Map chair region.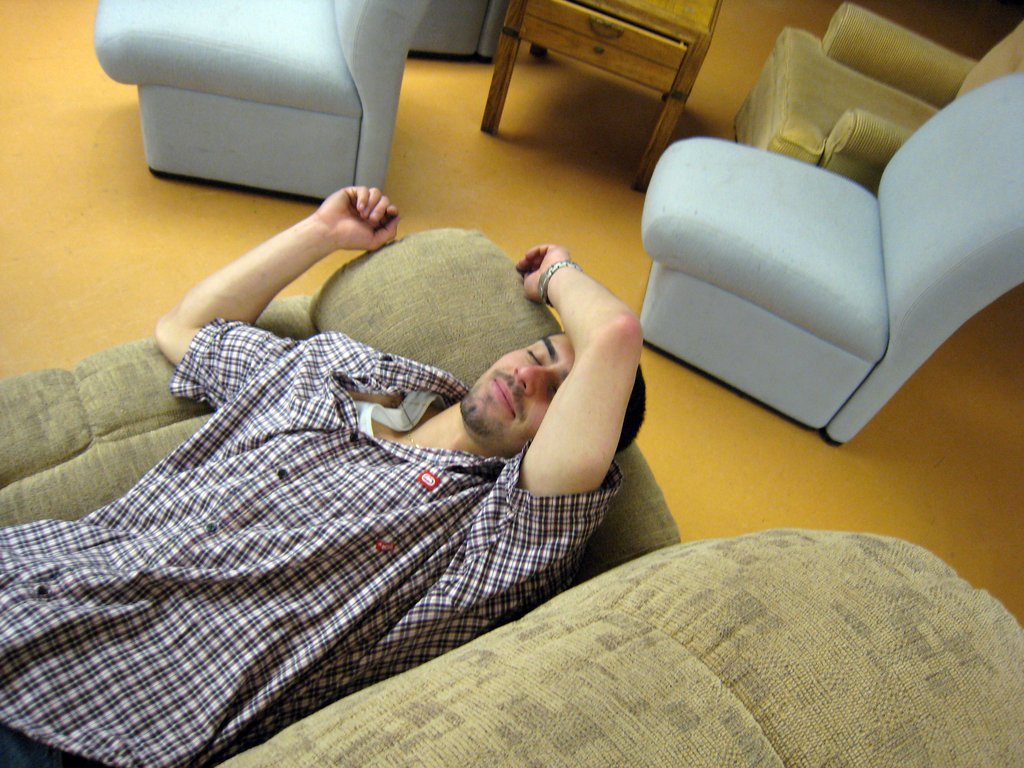
Mapped to BBox(732, 0, 1023, 193).
